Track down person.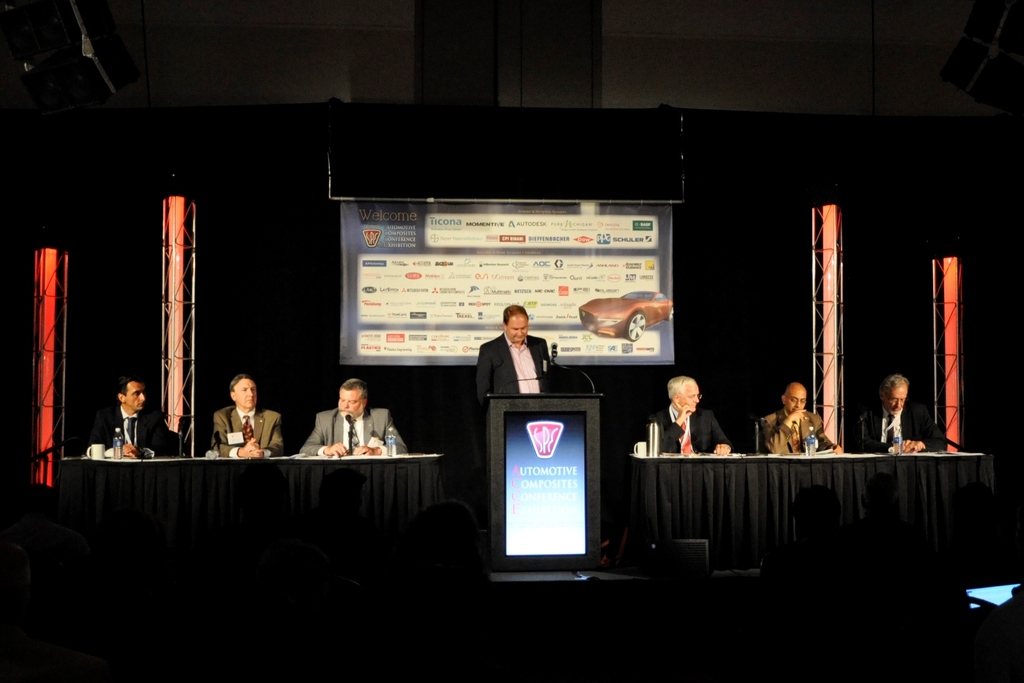
Tracked to 210,378,281,458.
